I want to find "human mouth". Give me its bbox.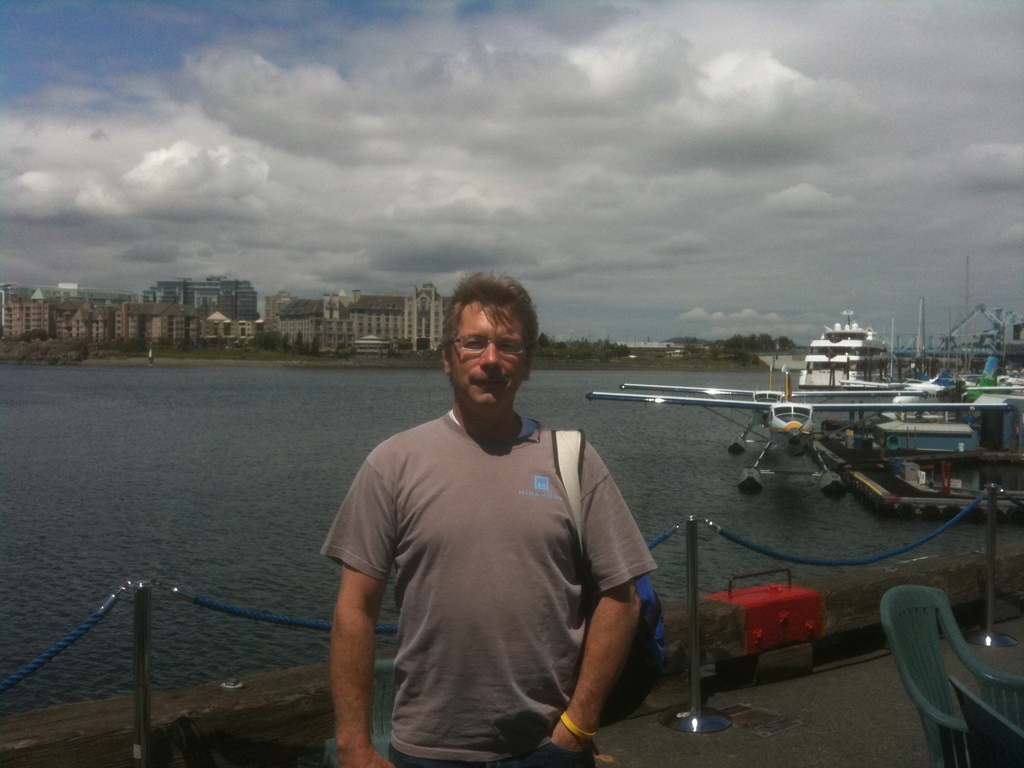
locate(476, 380, 506, 398).
